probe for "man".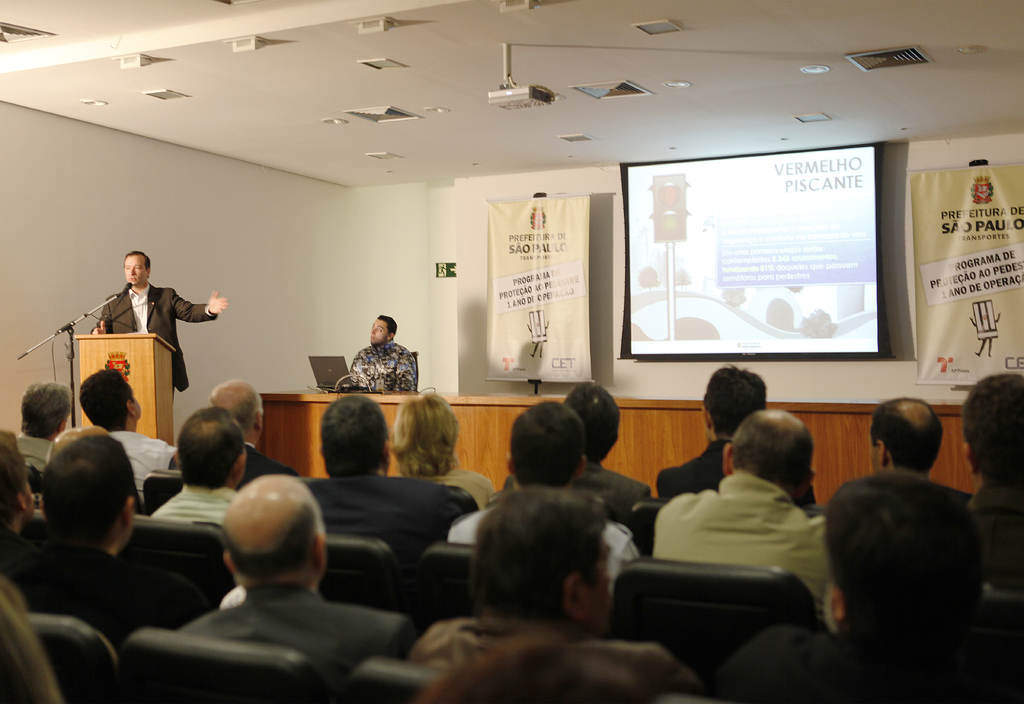
Probe result: {"x1": 90, "y1": 252, "x2": 228, "y2": 406}.
